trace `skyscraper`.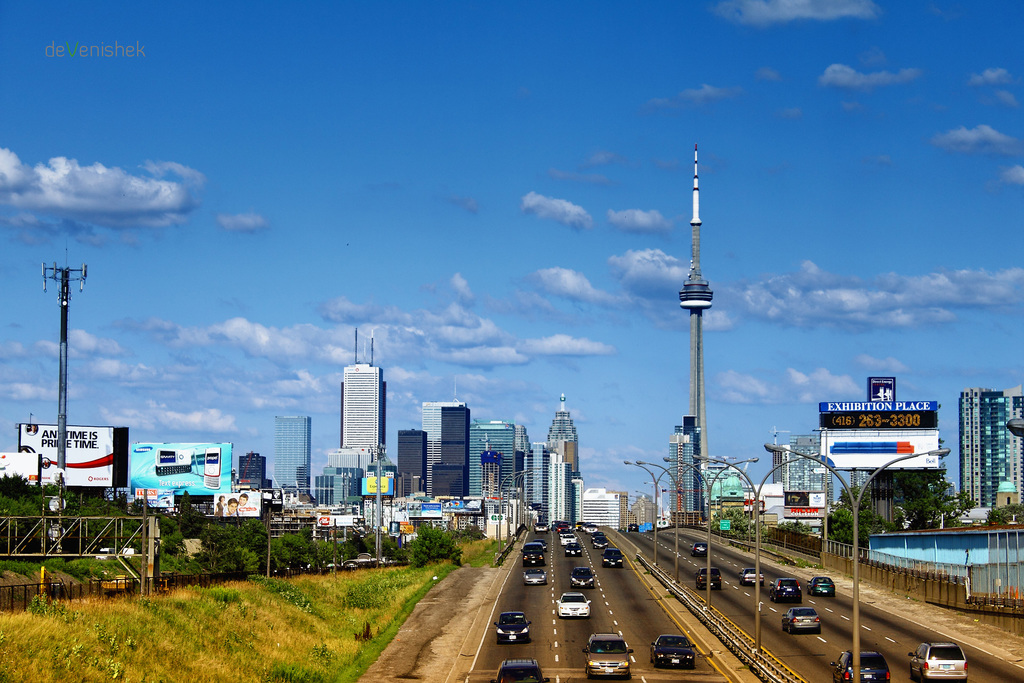
Traced to <box>275,412,308,496</box>.
